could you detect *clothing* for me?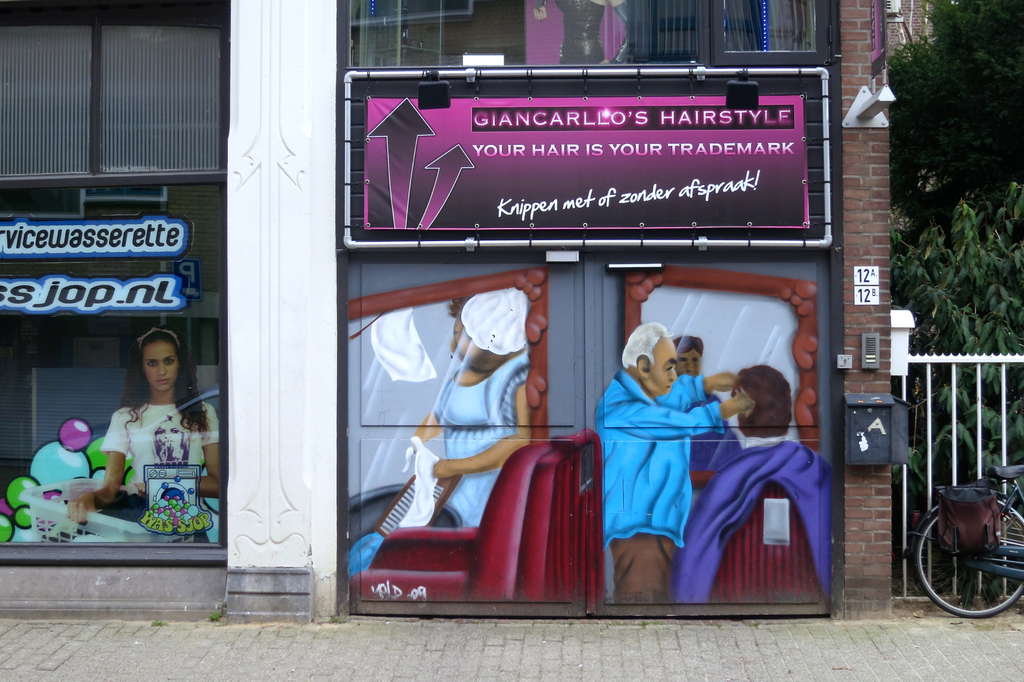
Detection result: Rect(677, 435, 830, 603).
